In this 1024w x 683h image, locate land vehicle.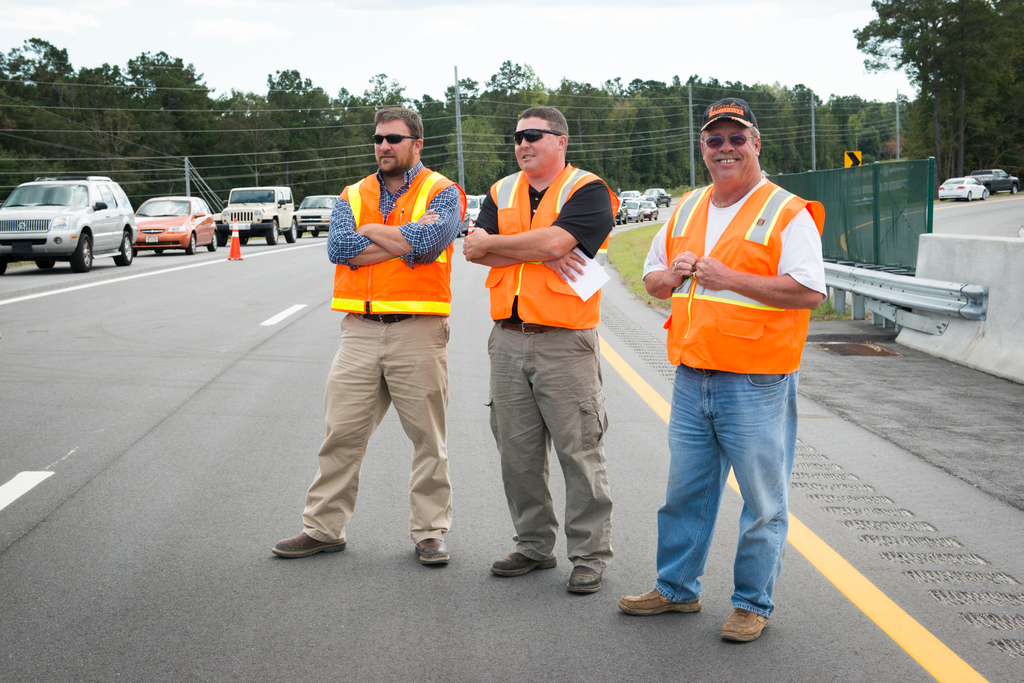
Bounding box: box=[6, 159, 134, 266].
